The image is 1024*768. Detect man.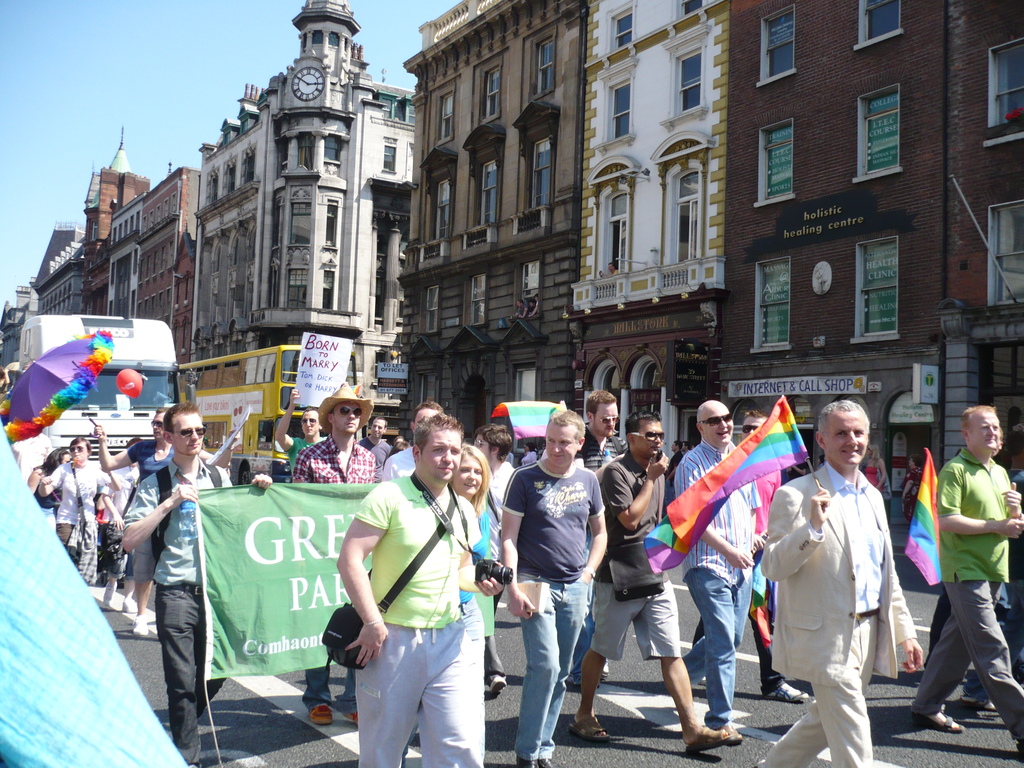
Detection: {"left": 289, "top": 379, "right": 375, "bottom": 724}.
